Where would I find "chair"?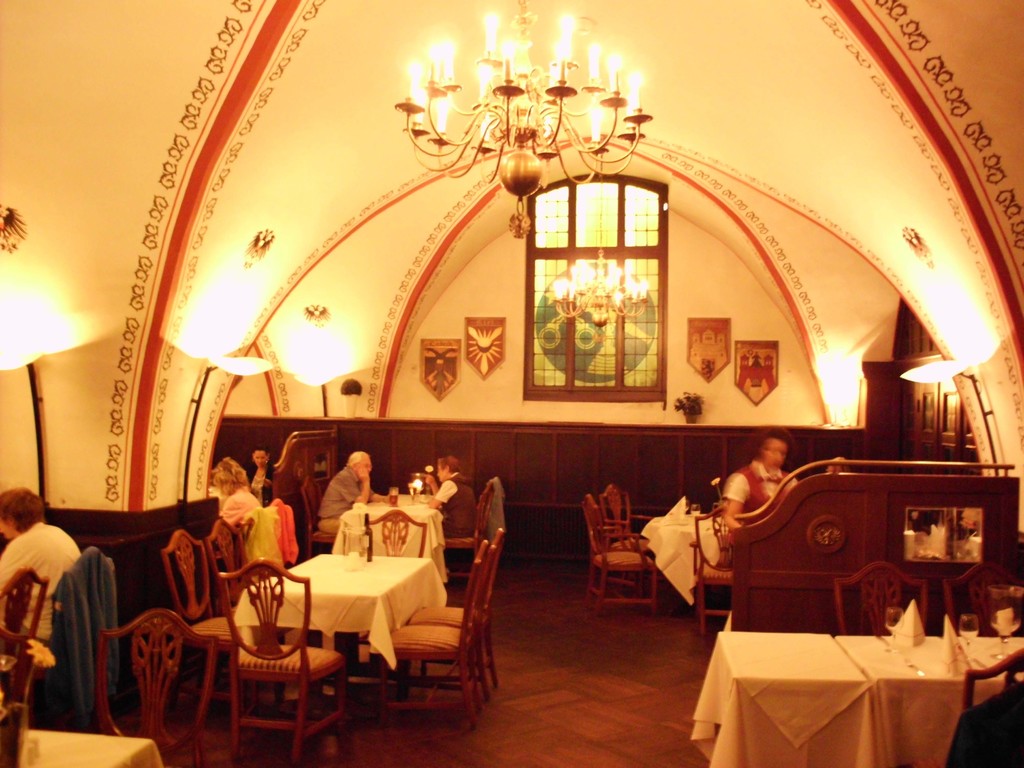
At x1=401 y1=526 x2=501 y2=696.
